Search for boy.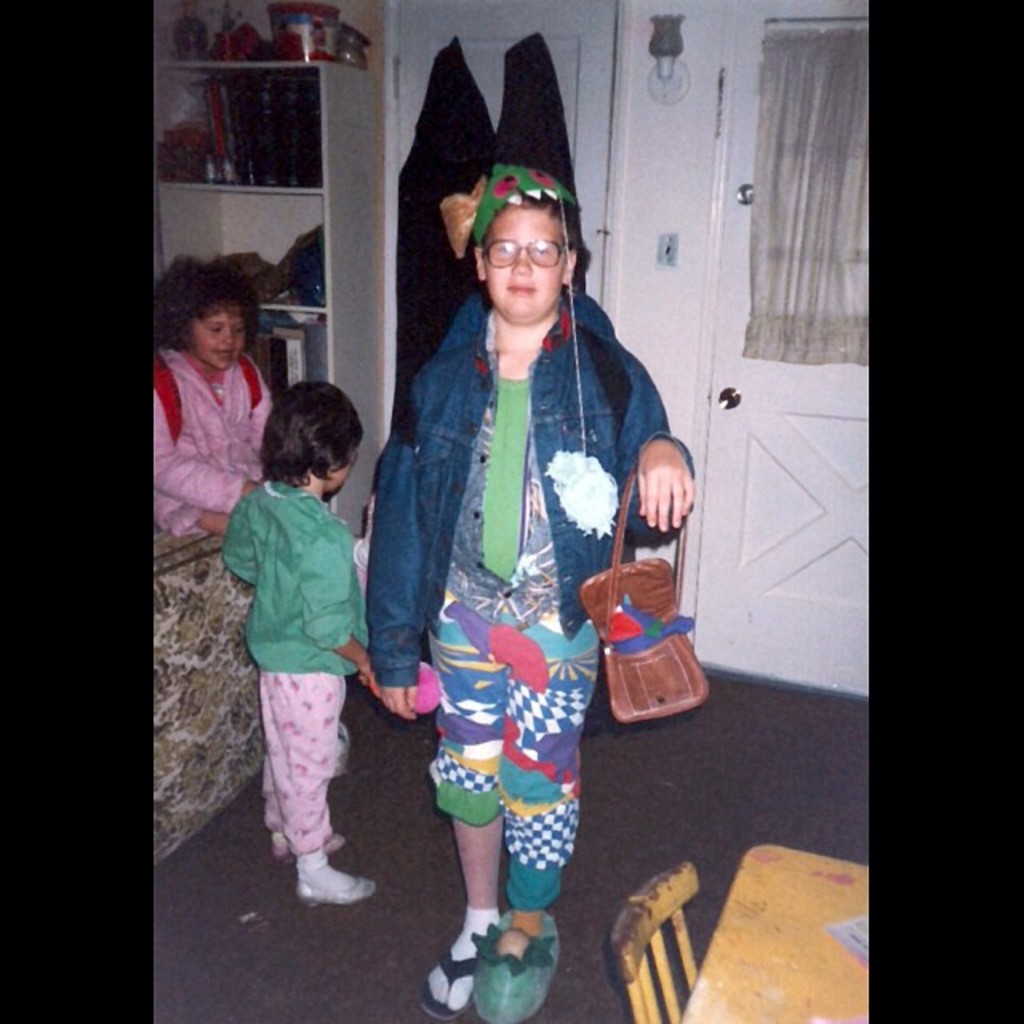
Found at x1=363, y1=166, x2=698, y2=1018.
